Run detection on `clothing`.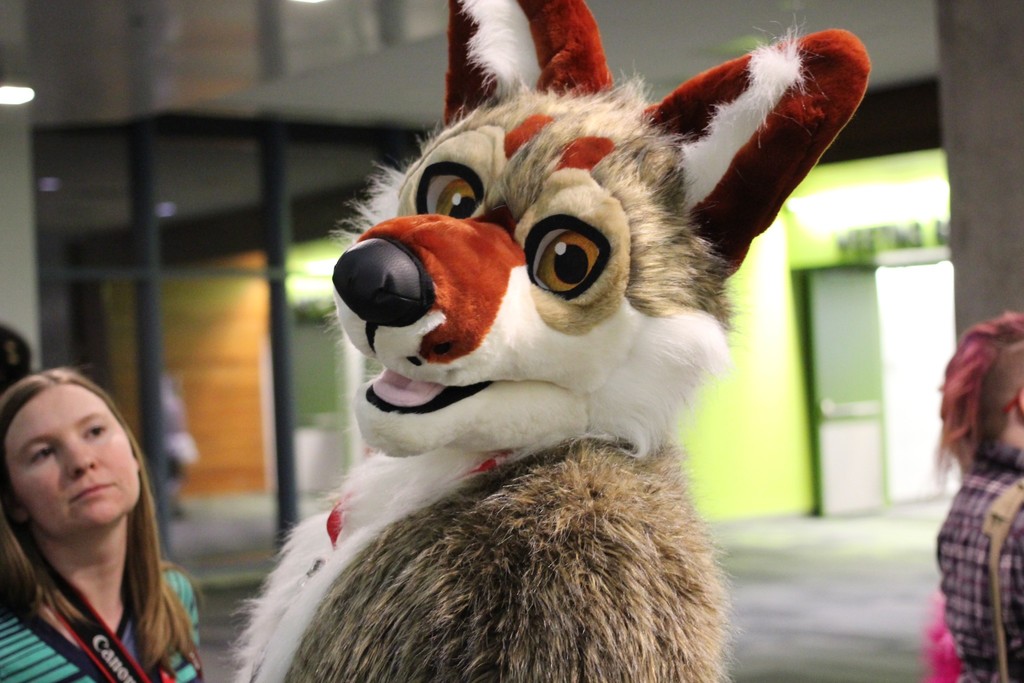
Result: {"x1": 933, "y1": 444, "x2": 1023, "y2": 682}.
